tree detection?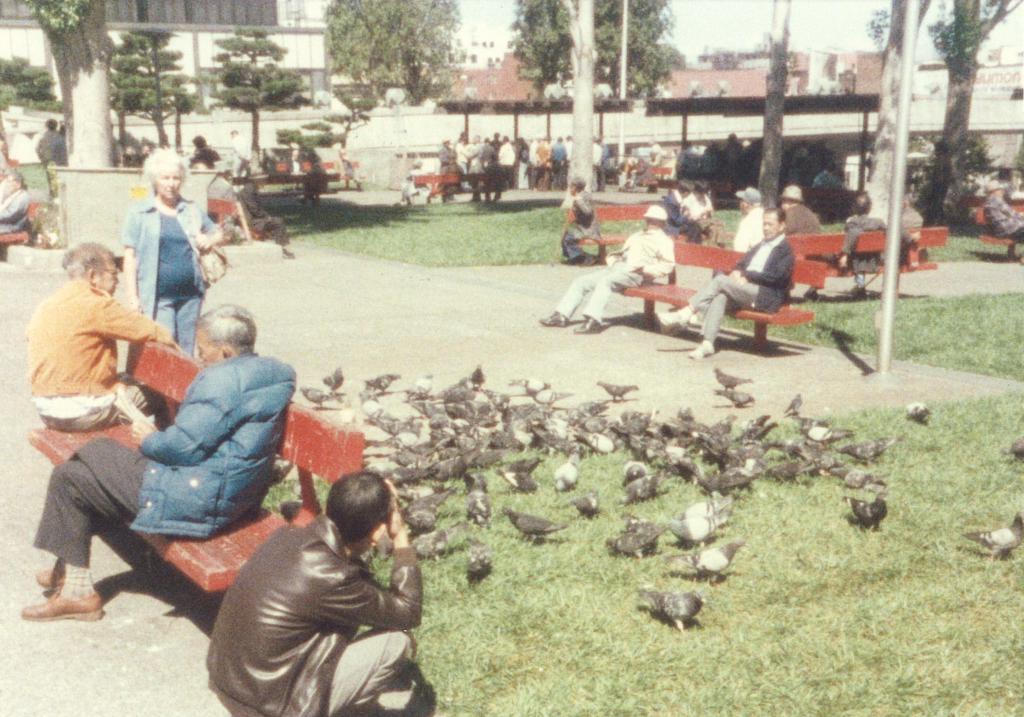
detection(205, 27, 314, 156)
